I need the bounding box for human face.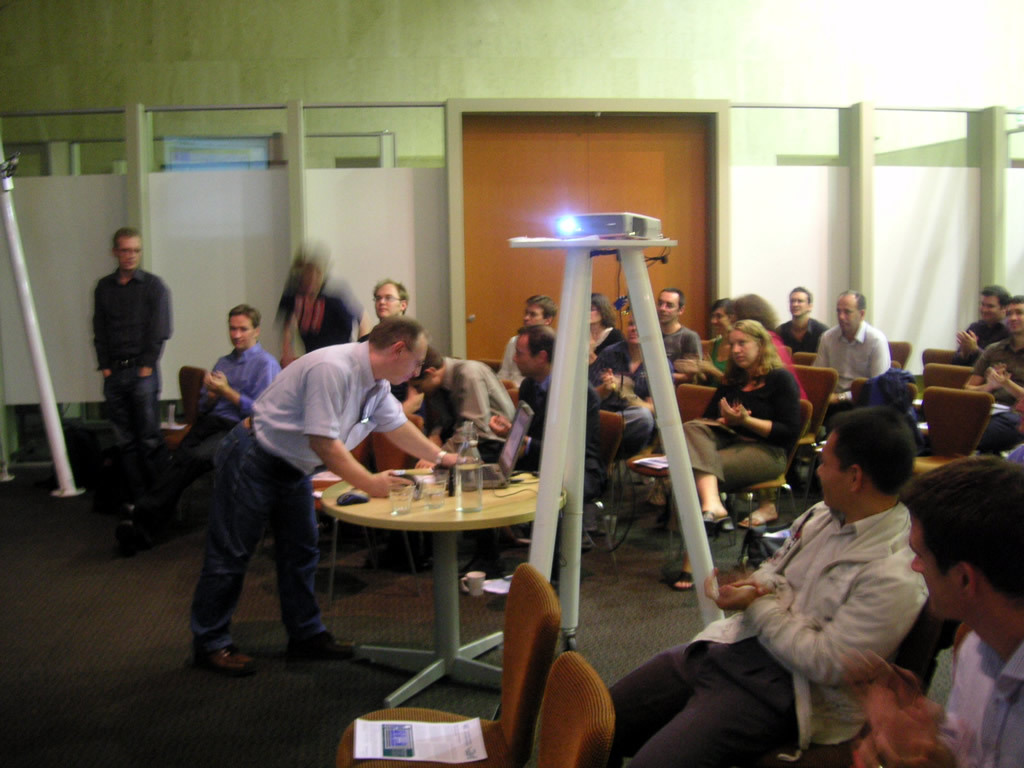
Here it is: bbox=[229, 316, 255, 351].
